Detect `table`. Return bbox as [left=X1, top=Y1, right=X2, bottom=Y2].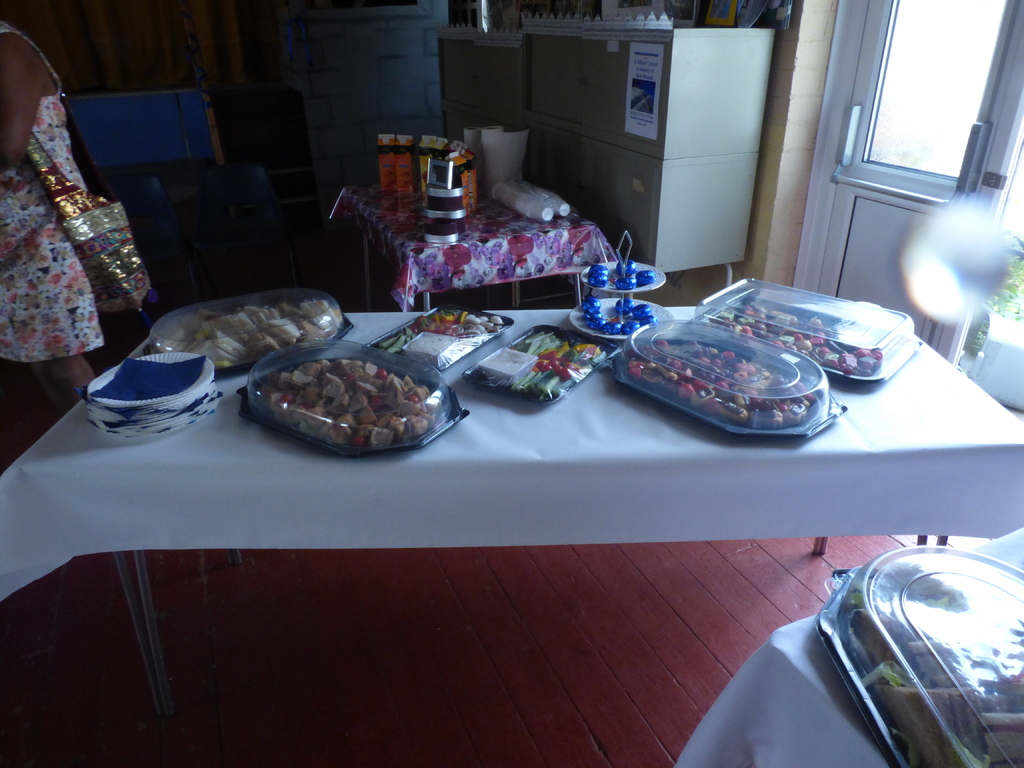
[left=332, top=180, right=622, bottom=318].
